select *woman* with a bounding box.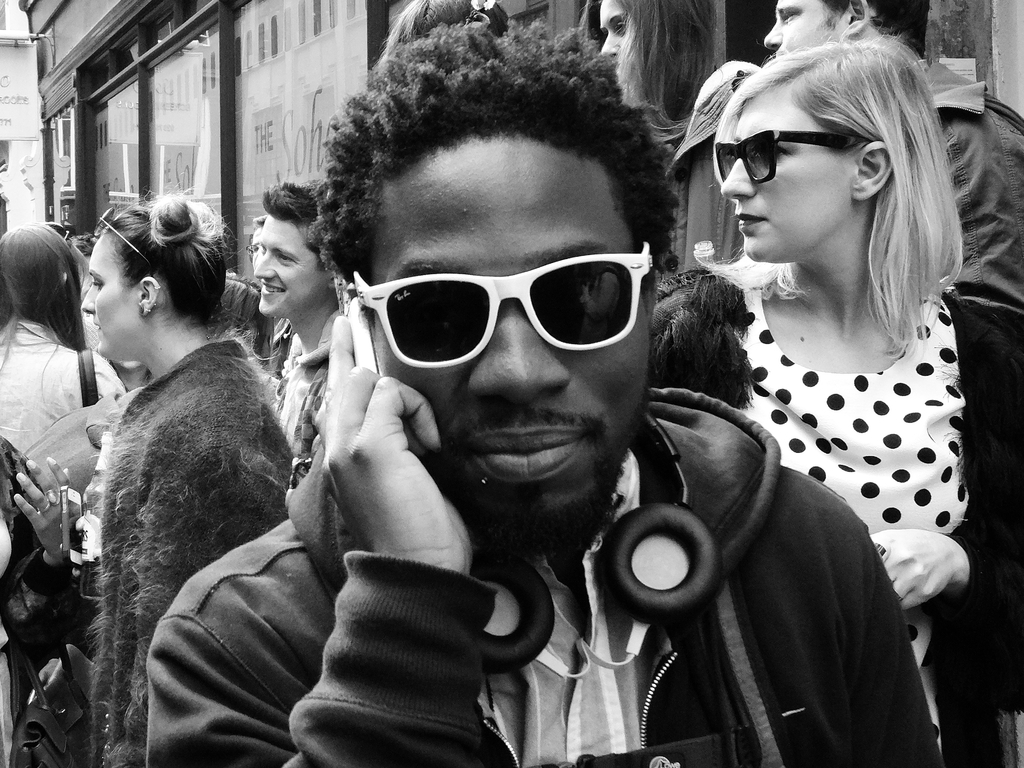
bbox=[703, 34, 1023, 763].
